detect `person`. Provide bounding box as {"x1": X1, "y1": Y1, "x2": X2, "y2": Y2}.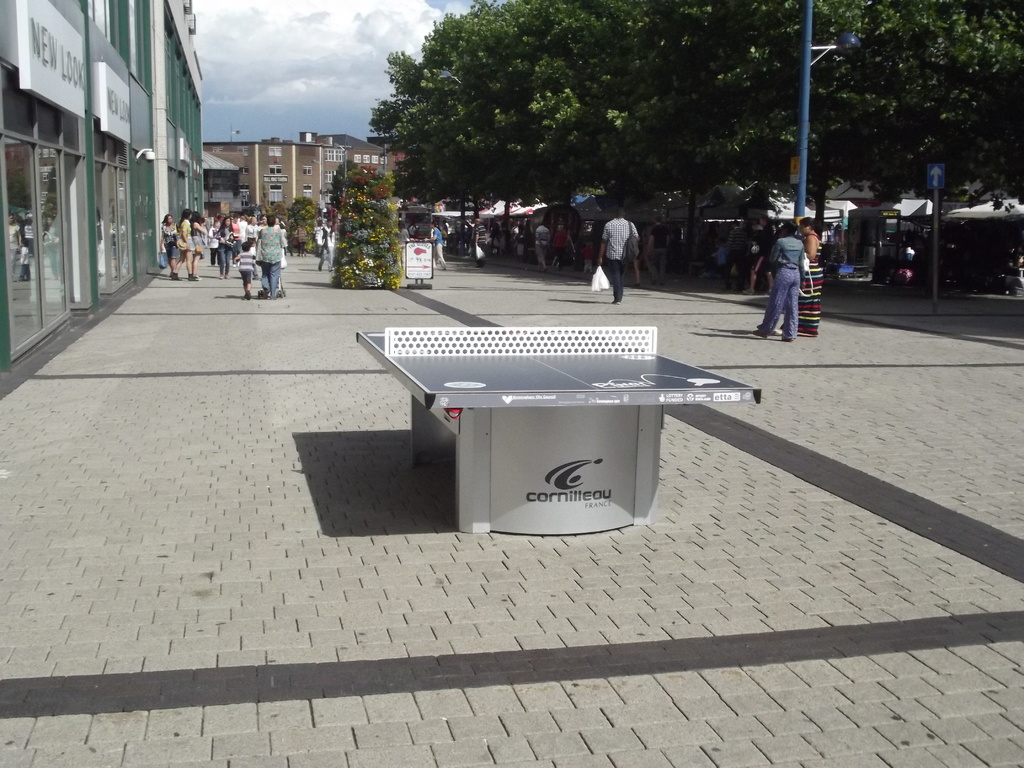
{"x1": 239, "y1": 216, "x2": 251, "y2": 239}.
